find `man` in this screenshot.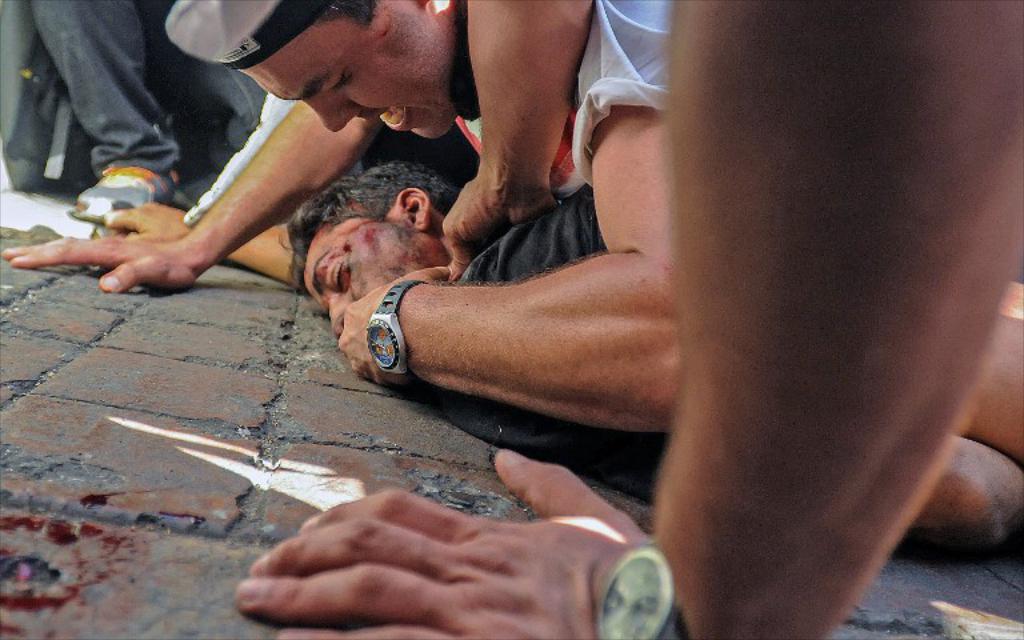
The bounding box for `man` is <bbox>92, 153, 1023, 561</bbox>.
